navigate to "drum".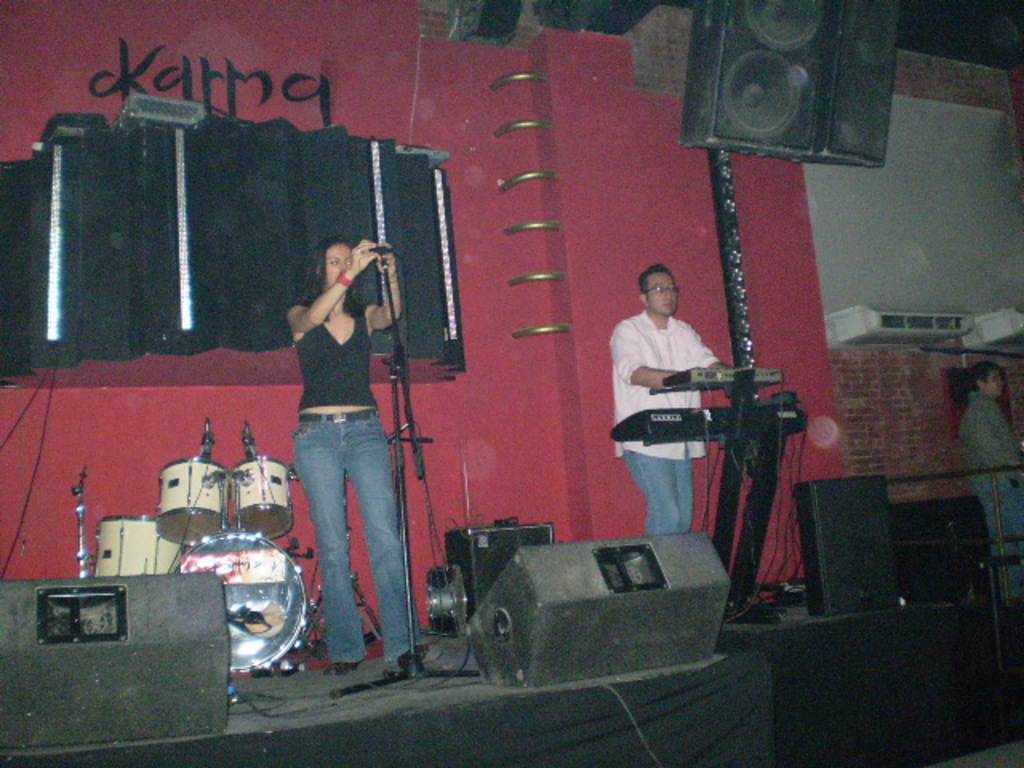
Navigation target: (155,456,232,546).
